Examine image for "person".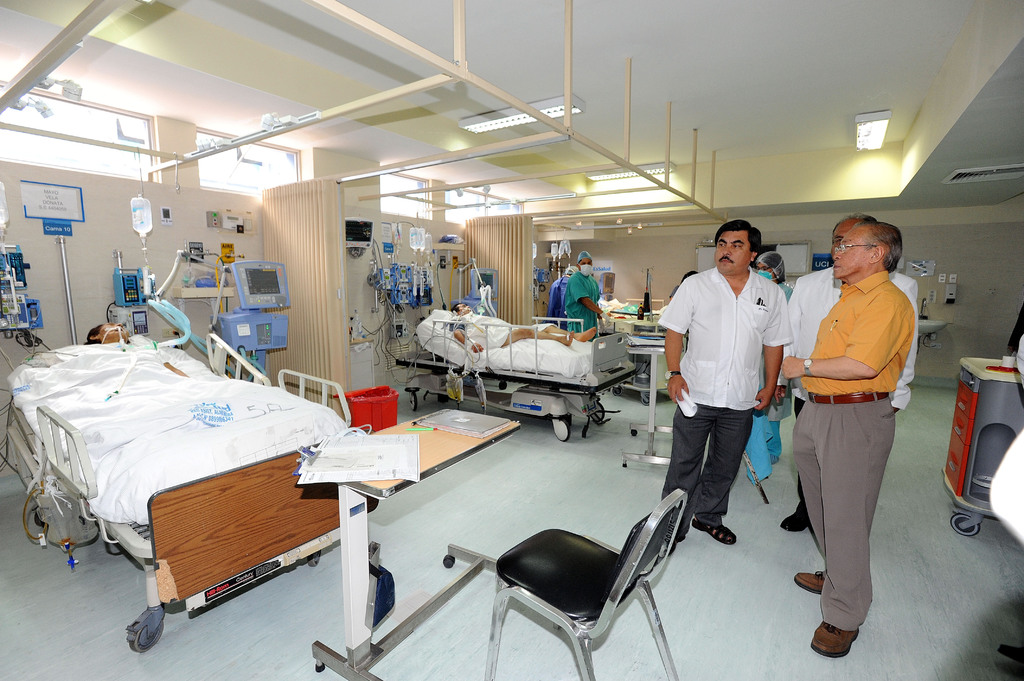
Examination result: BBox(988, 333, 1023, 539).
